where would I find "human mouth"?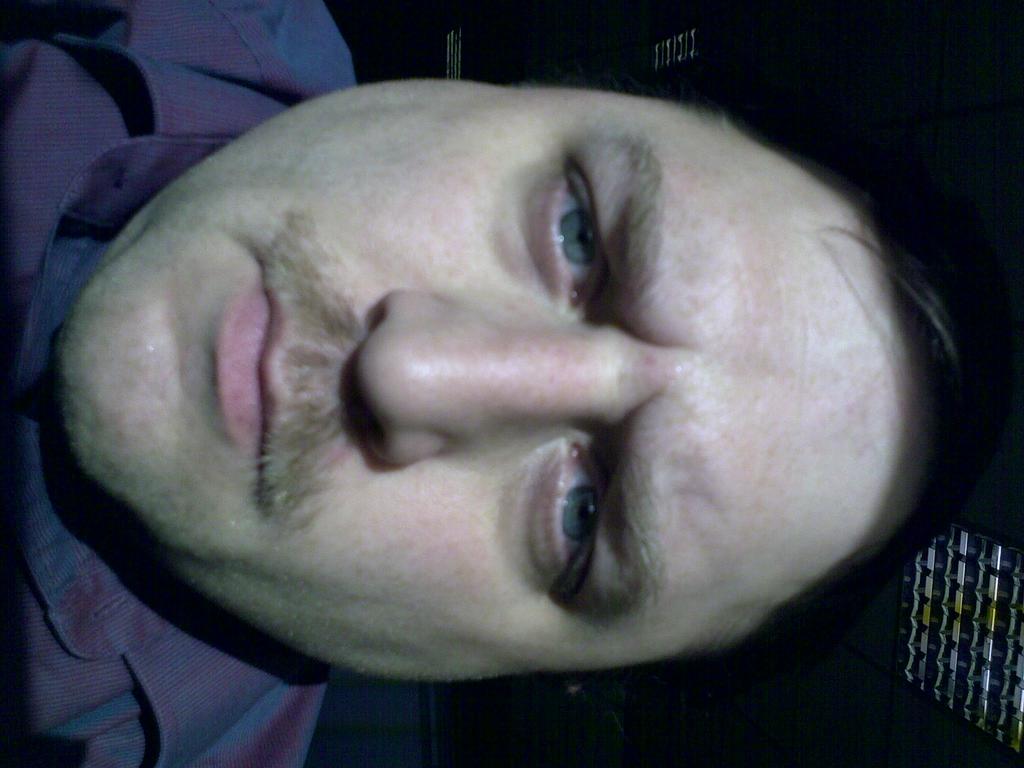
At {"left": 214, "top": 258, "right": 291, "bottom": 503}.
